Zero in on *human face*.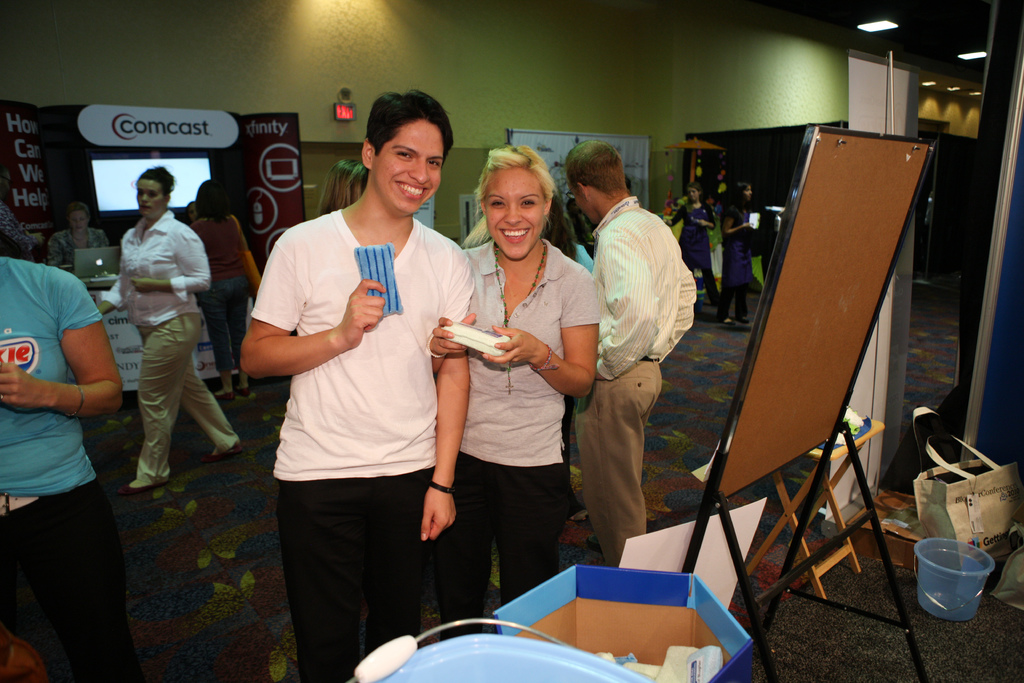
Zeroed in: {"left": 566, "top": 177, "right": 594, "bottom": 222}.
